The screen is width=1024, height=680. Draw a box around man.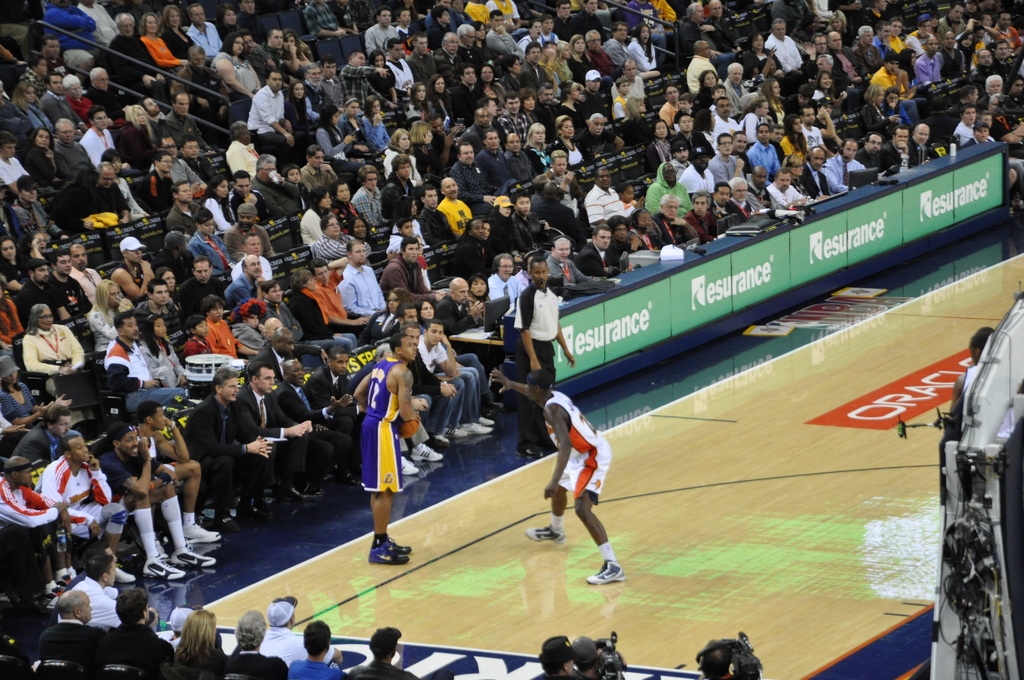
[x1=977, y1=79, x2=1013, y2=150].
